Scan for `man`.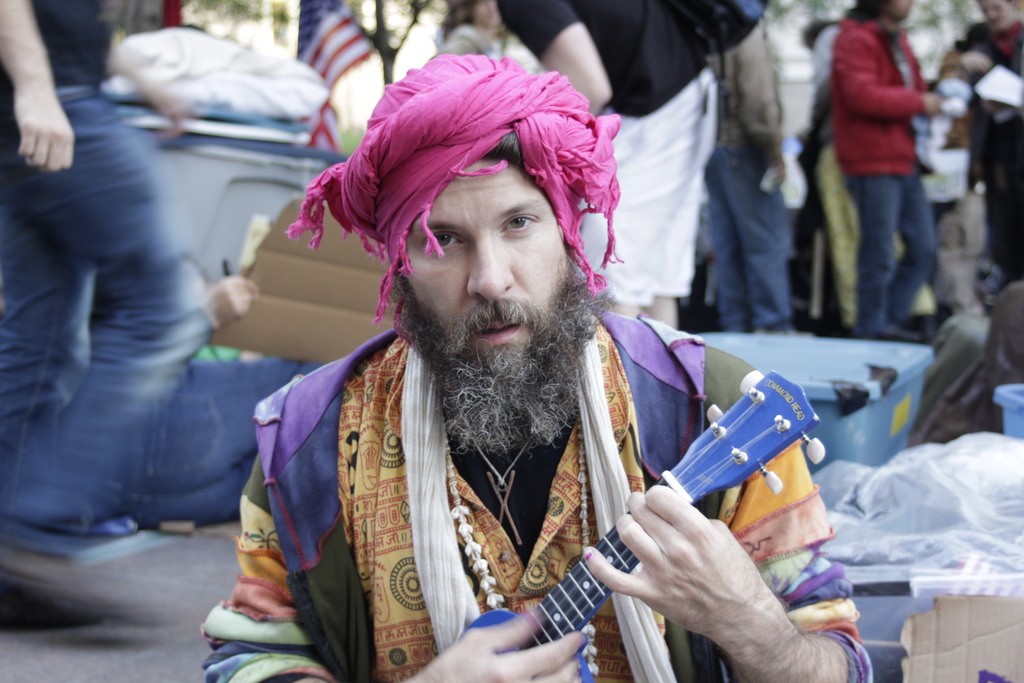
Scan result: l=172, t=69, r=867, b=662.
